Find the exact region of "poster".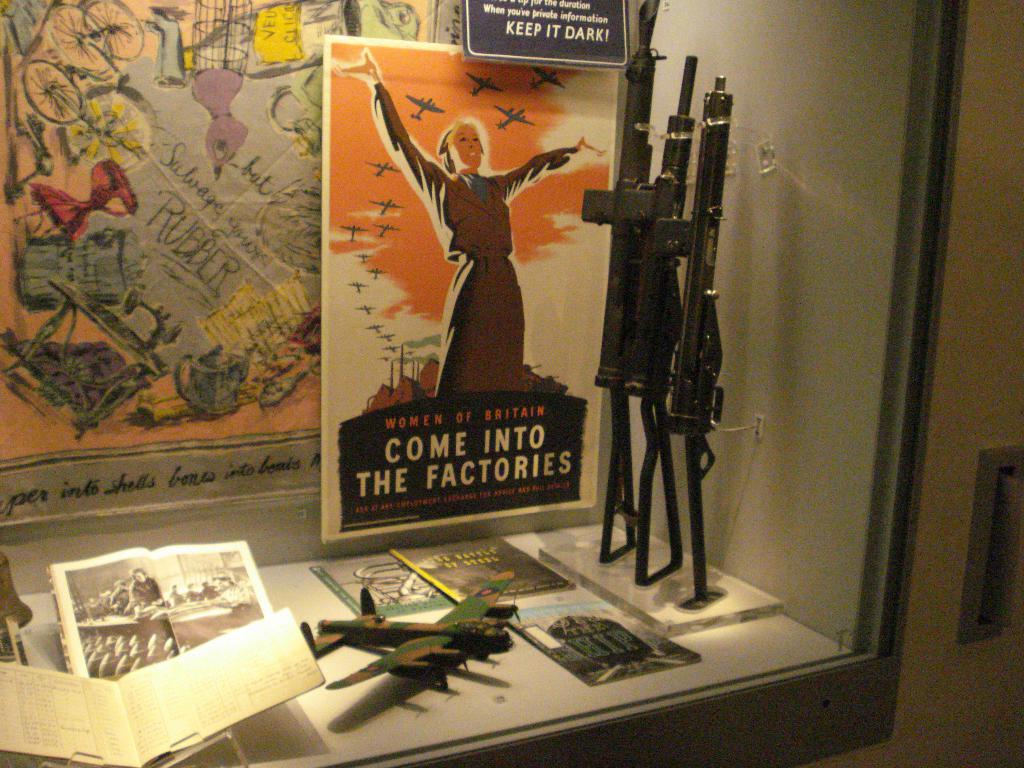
Exact region: [320, 33, 618, 544].
